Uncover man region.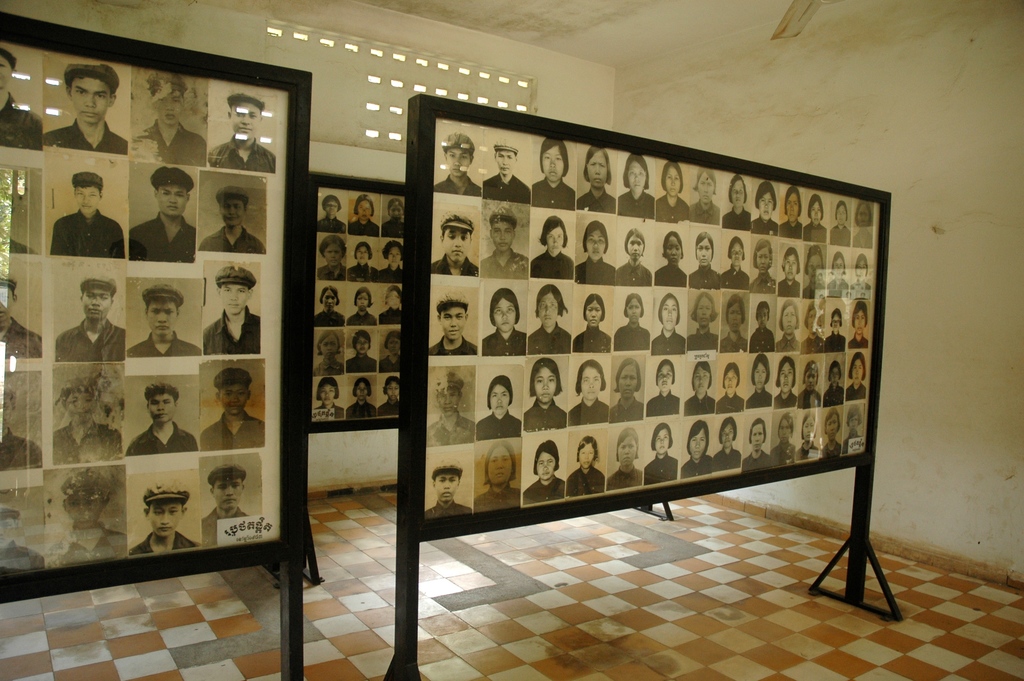
Uncovered: l=481, t=208, r=531, b=283.
